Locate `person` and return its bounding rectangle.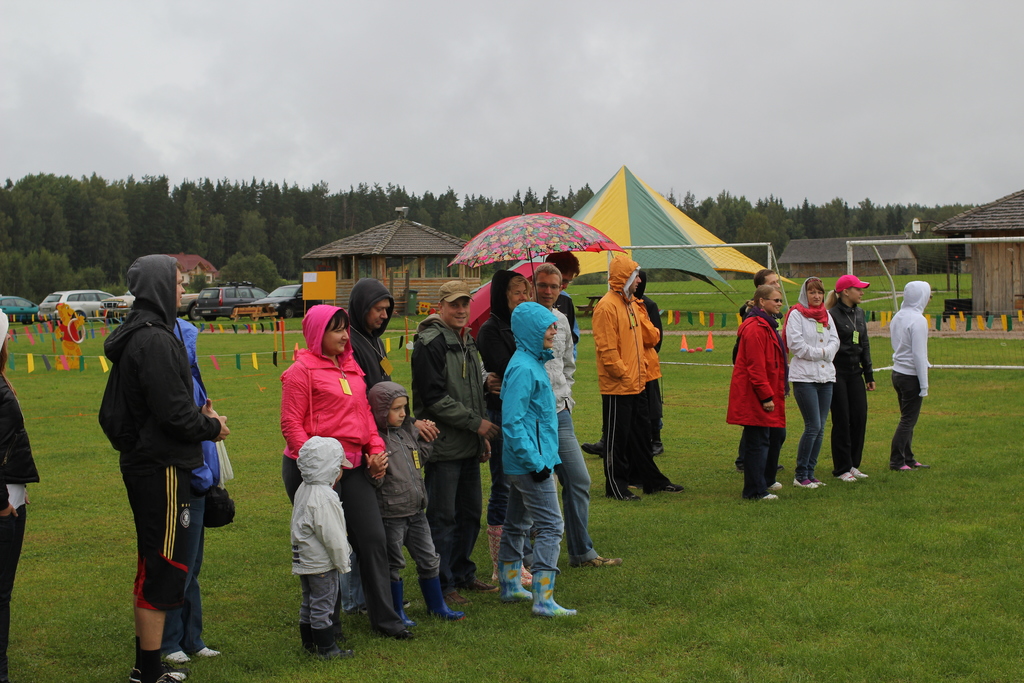
358/375/472/634.
